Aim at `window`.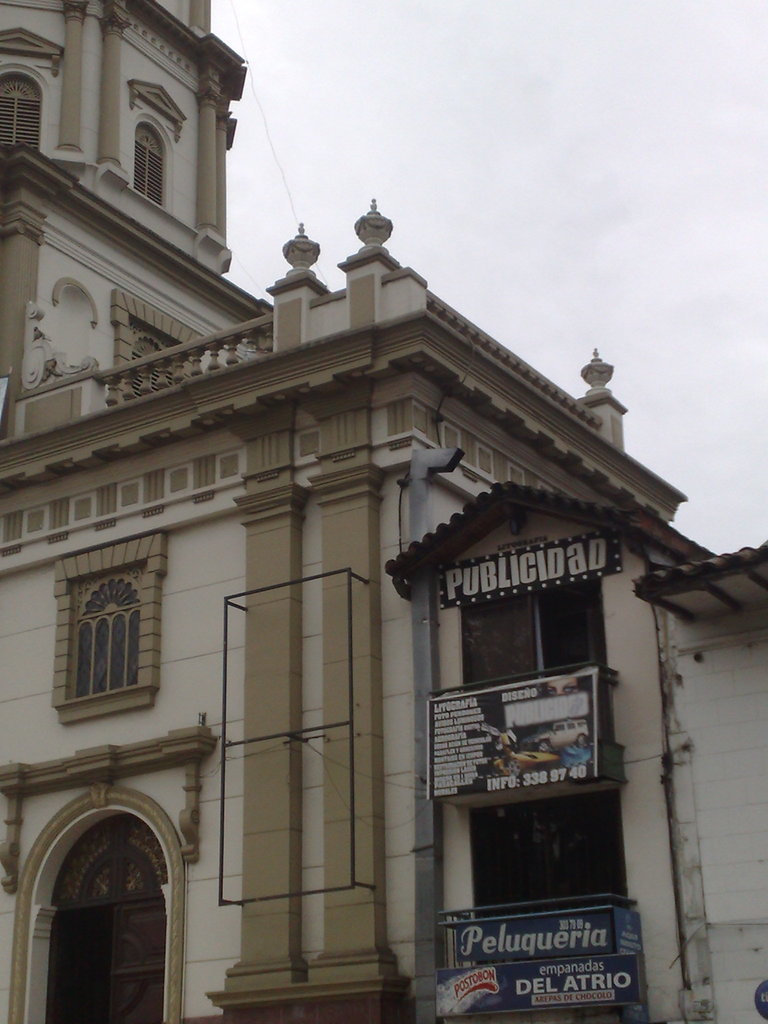
Aimed at 133 120 166 216.
